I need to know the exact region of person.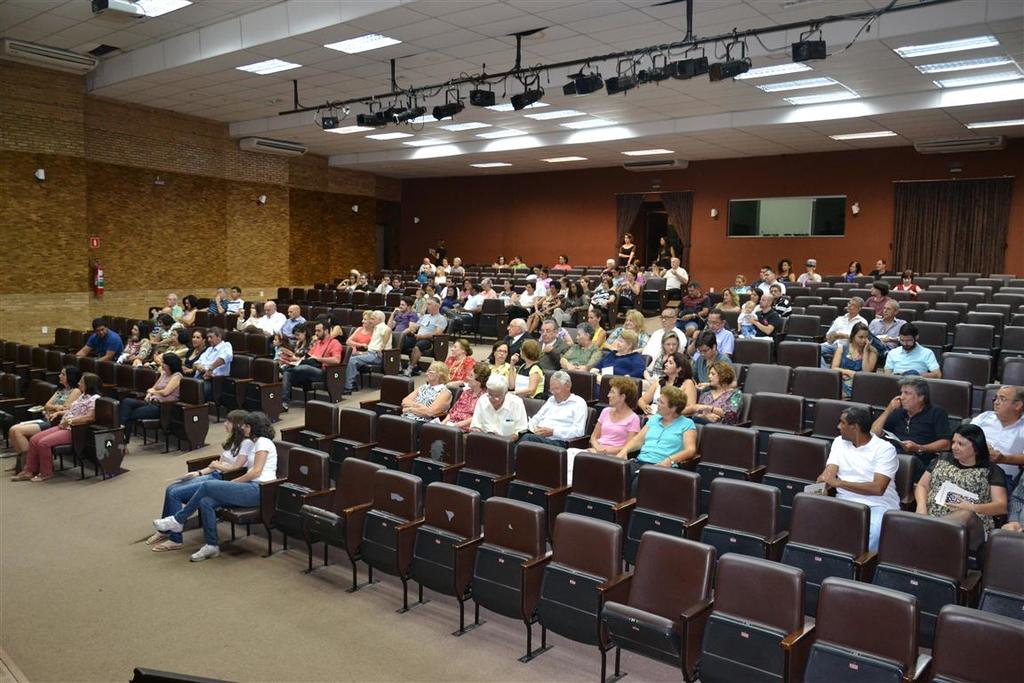
Region: x1=12, y1=372, x2=101, y2=487.
